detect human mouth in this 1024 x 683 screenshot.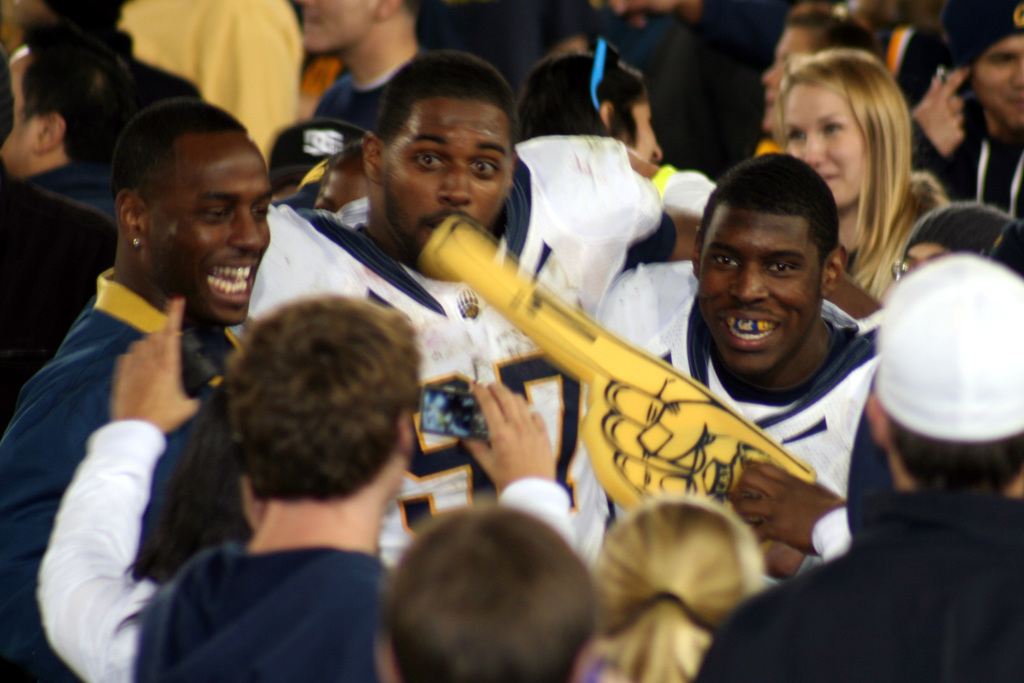
Detection: detection(425, 210, 465, 236).
